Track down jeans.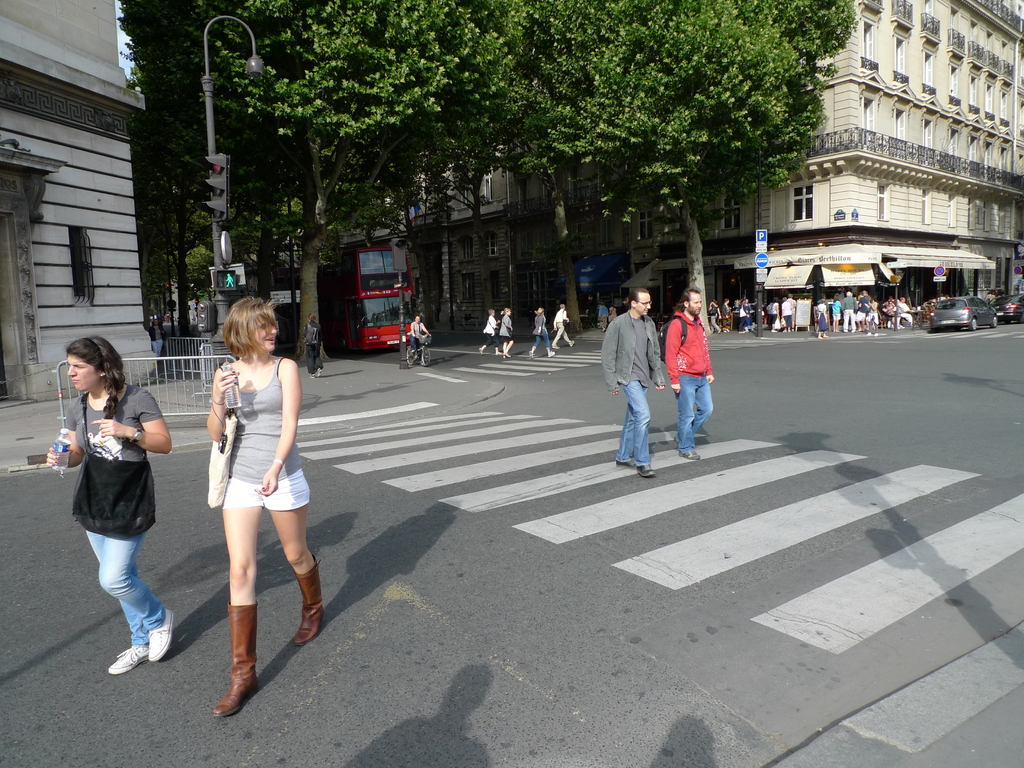
Tracked to select_region(531, 326, 551, 348).
